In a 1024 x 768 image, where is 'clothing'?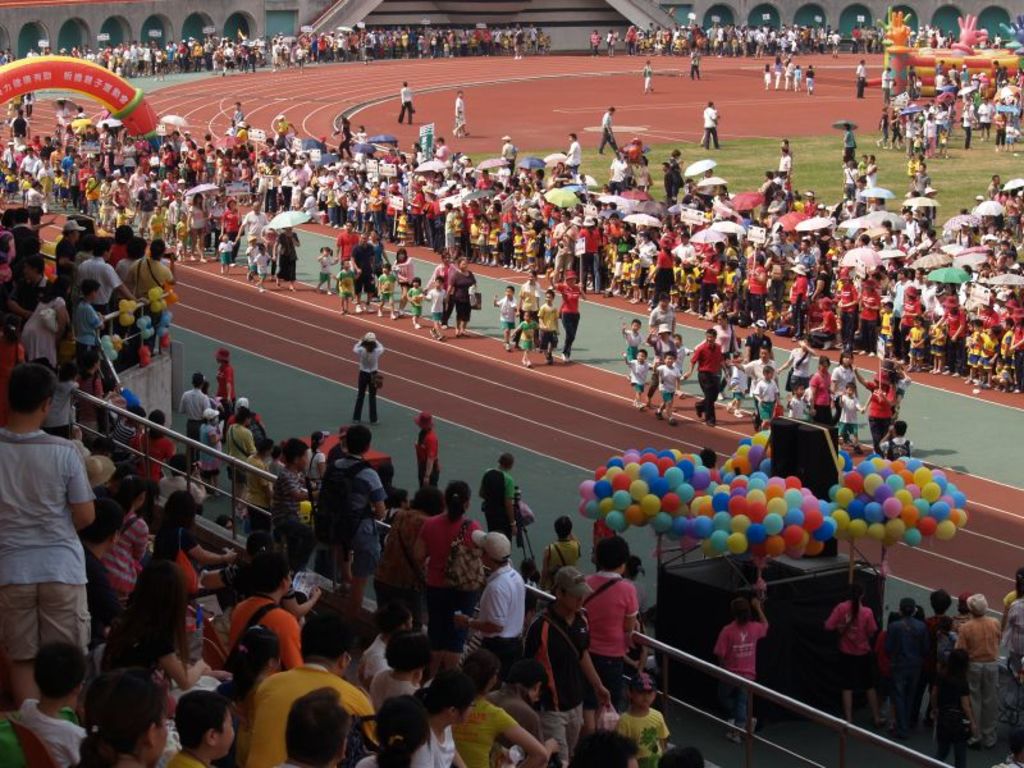
Rect(515, 280, 541, 332).
